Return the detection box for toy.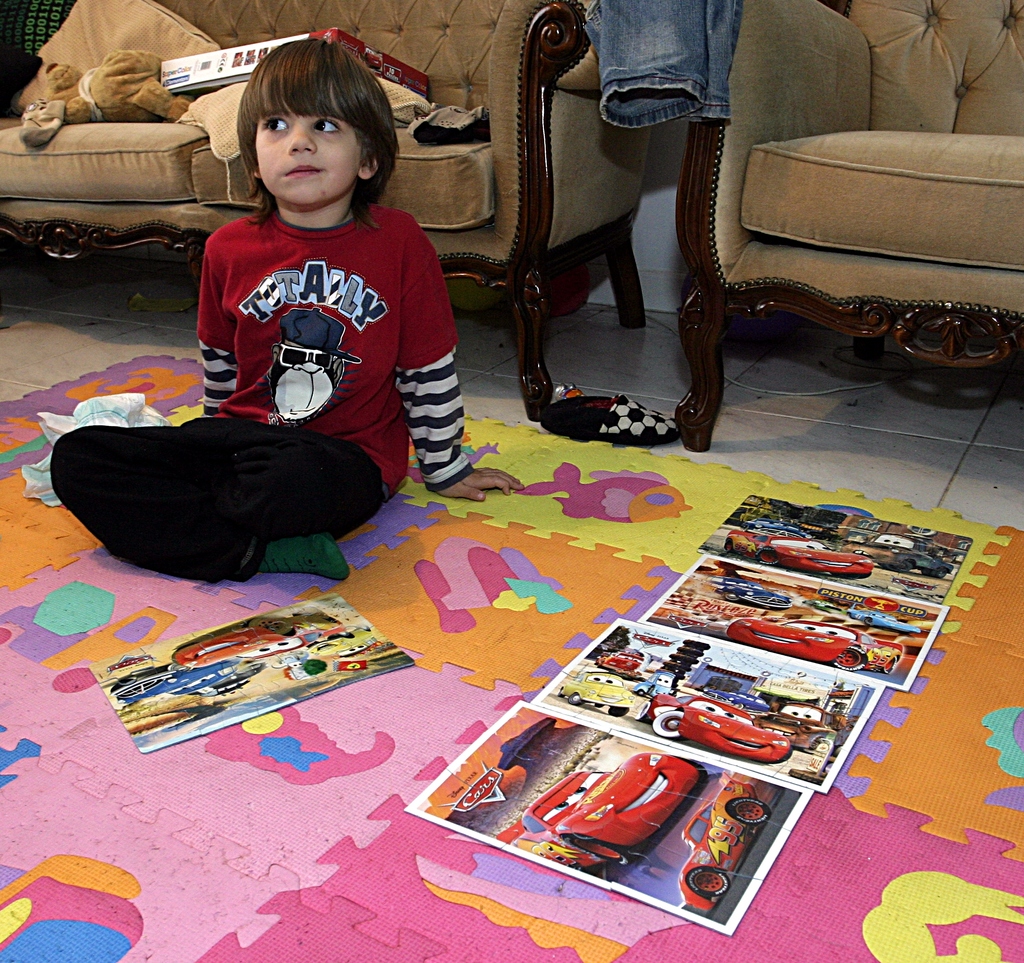
549,673,647,711.
